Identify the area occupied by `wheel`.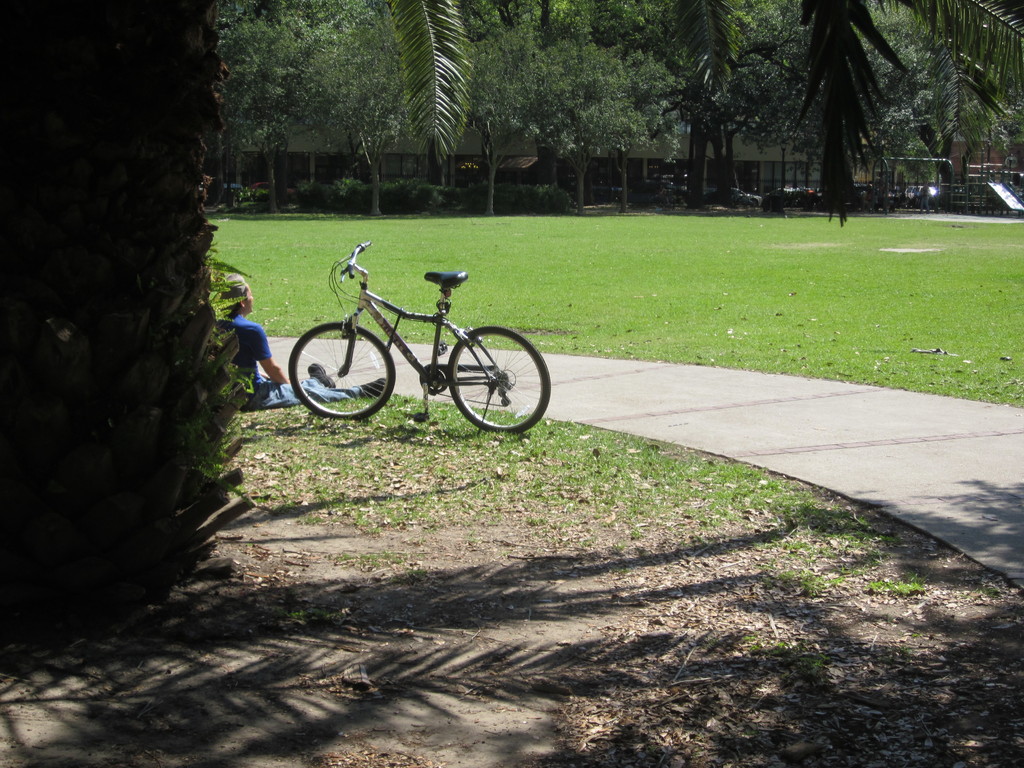
Area: x1=420, y1=367, x2=445, y2=392.
